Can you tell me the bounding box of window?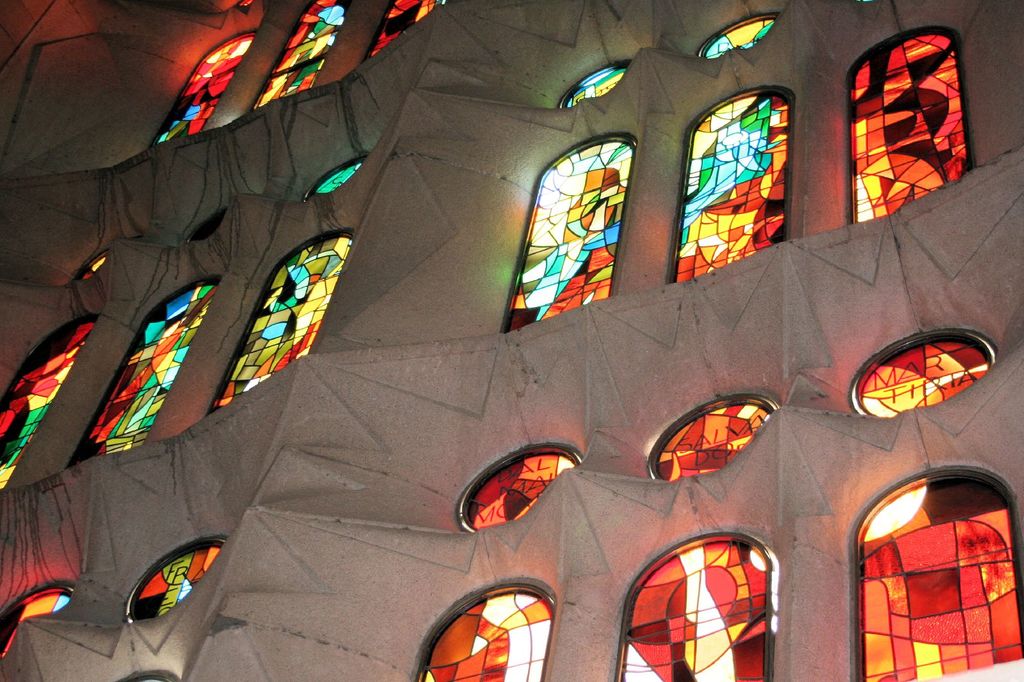
region(694, 70, 808, 267).
